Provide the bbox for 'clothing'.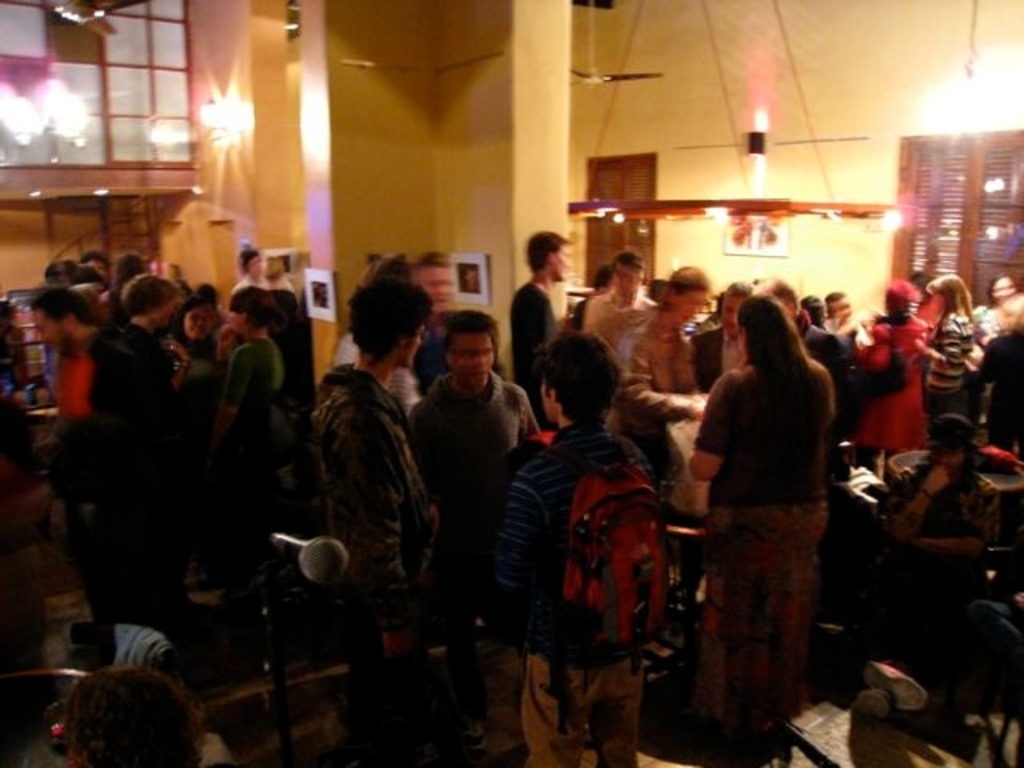
BBox(403, 371, 544, 547).
